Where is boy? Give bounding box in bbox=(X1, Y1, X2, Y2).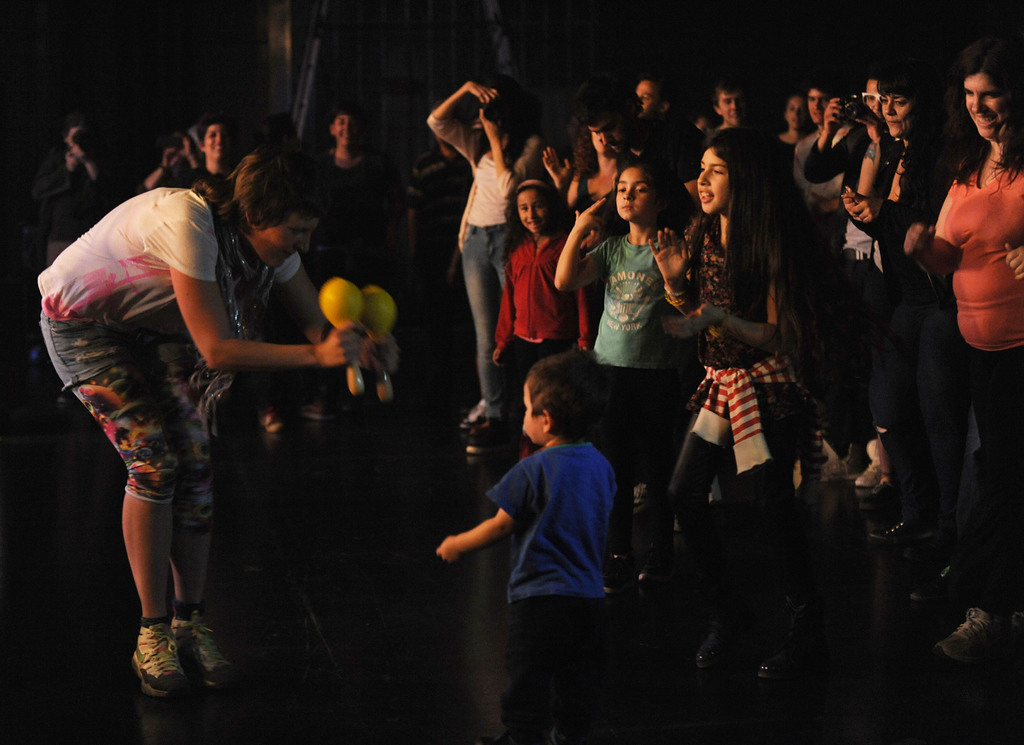
bbox=(431, 350, 624, 744).
